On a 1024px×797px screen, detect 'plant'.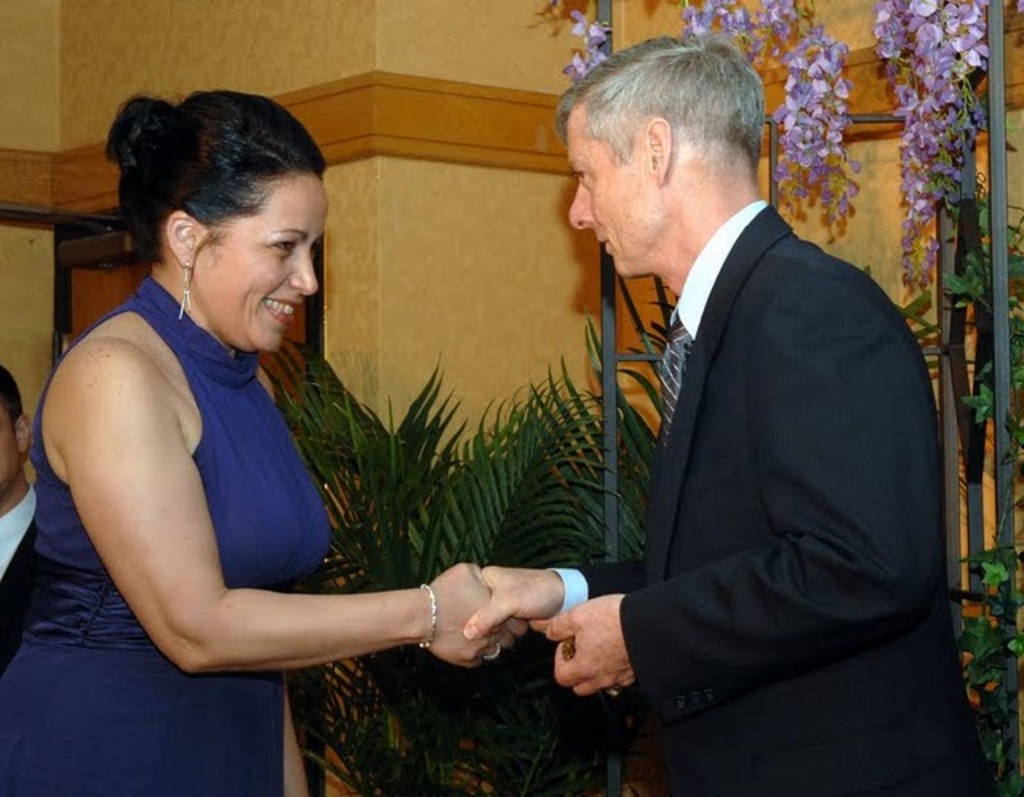
bbox(555, 0, 854, 242).
